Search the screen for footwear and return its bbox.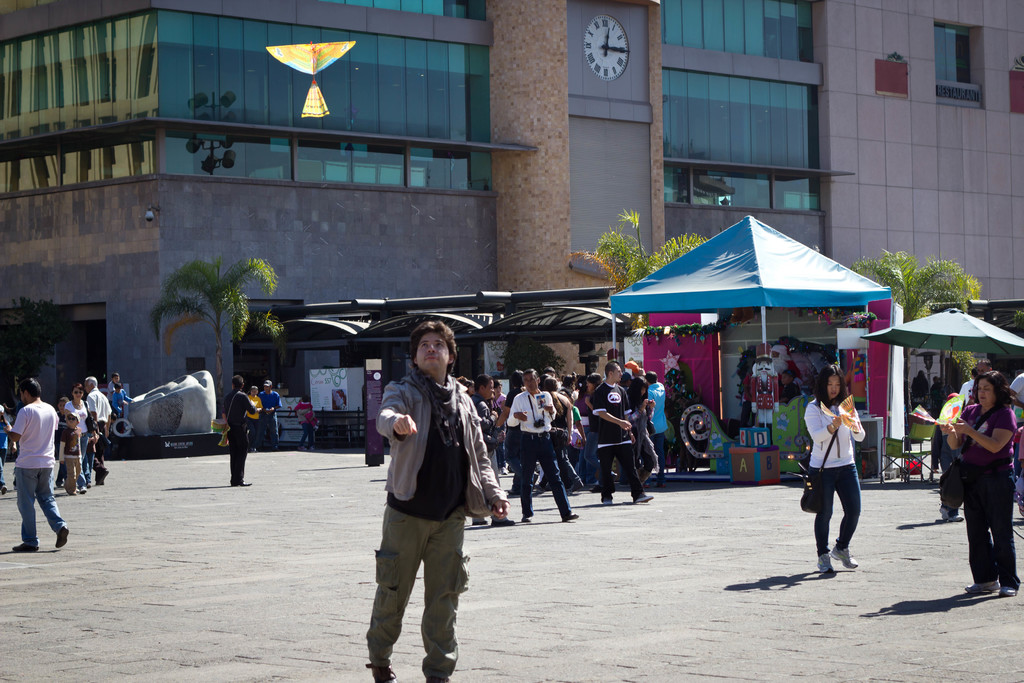
Found: 636, 494, 655, 506.
